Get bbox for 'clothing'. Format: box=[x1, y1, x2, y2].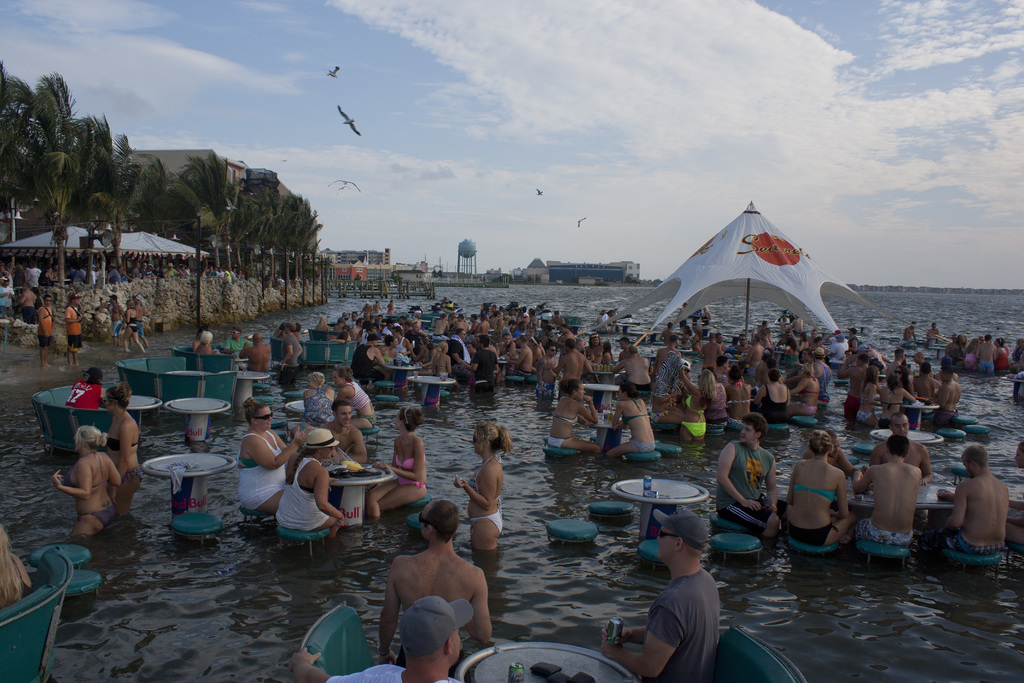
box=[63, 313, 80, 347].
